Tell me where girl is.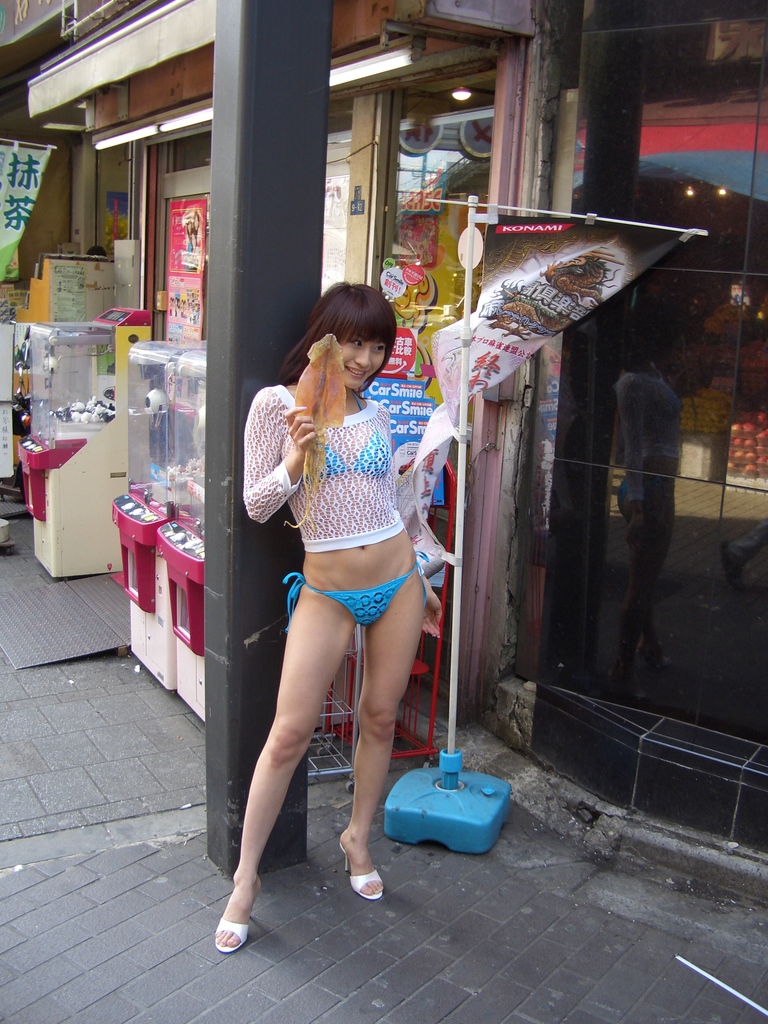
girl is at 207, 280, 442, 942.
